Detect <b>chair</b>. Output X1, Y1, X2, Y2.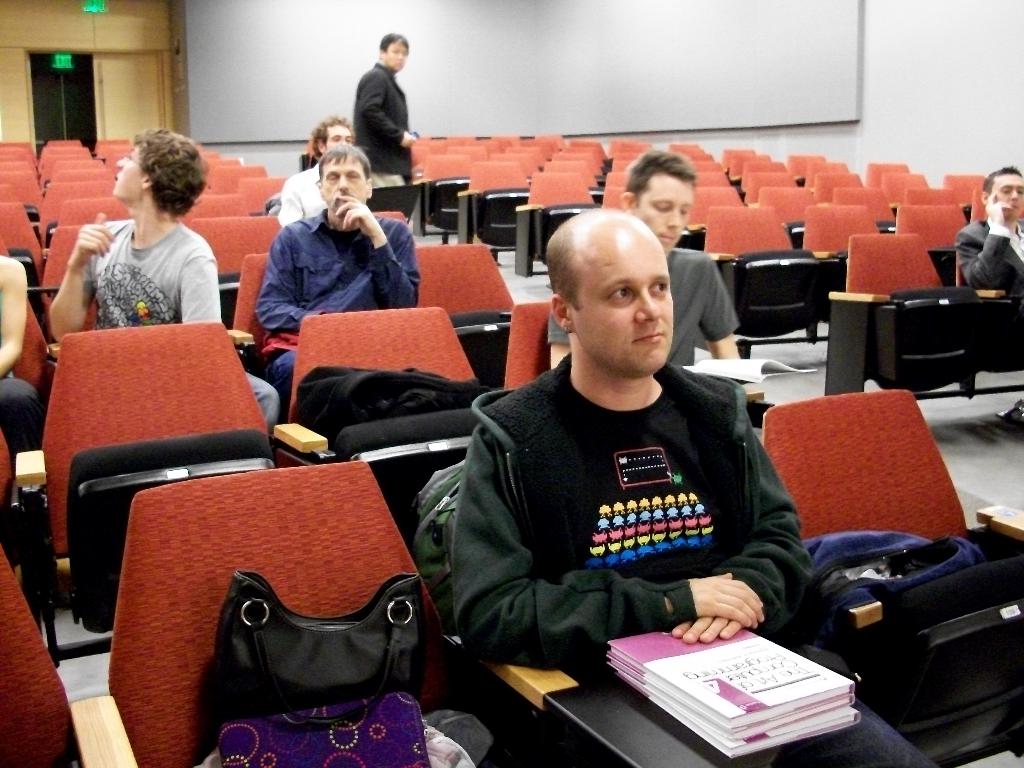
0, 542, 111, 767.
